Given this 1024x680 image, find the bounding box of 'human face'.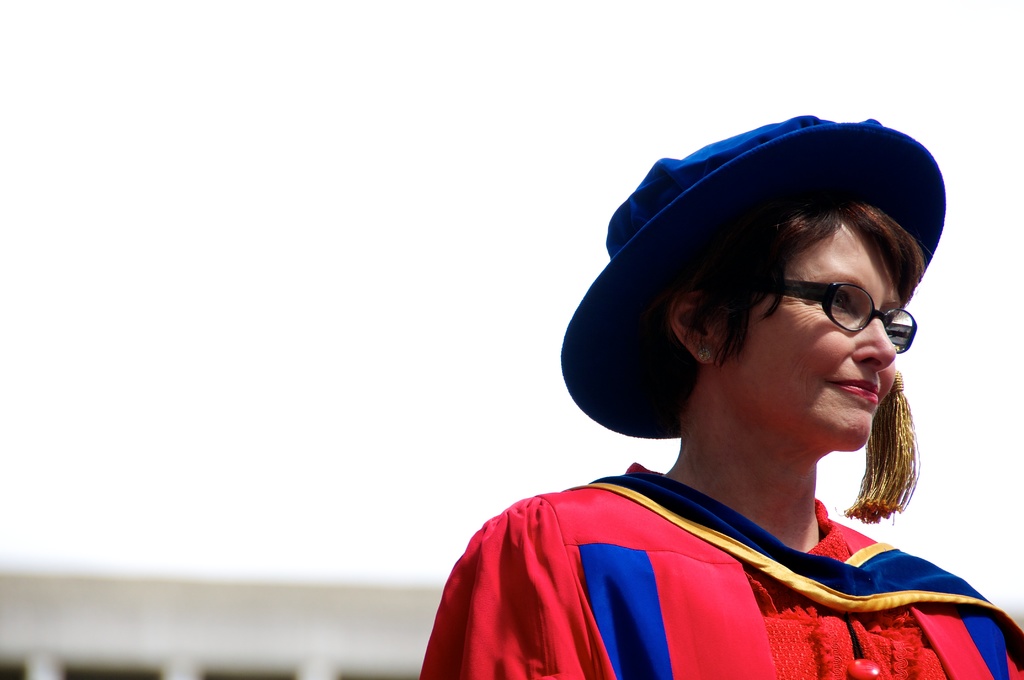
left=739, top=219, right=899, bottom=457.
